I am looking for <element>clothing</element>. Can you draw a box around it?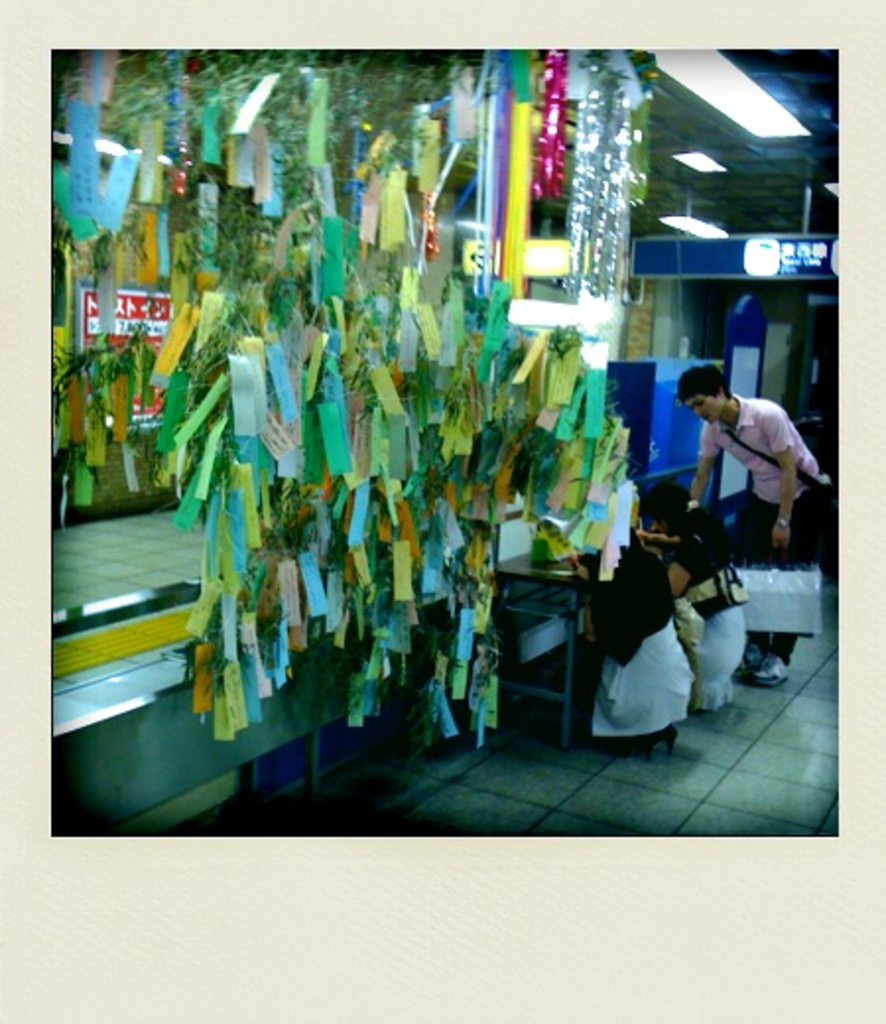
Sure, the bounding box is bbox(699, 388, 831, 656).
